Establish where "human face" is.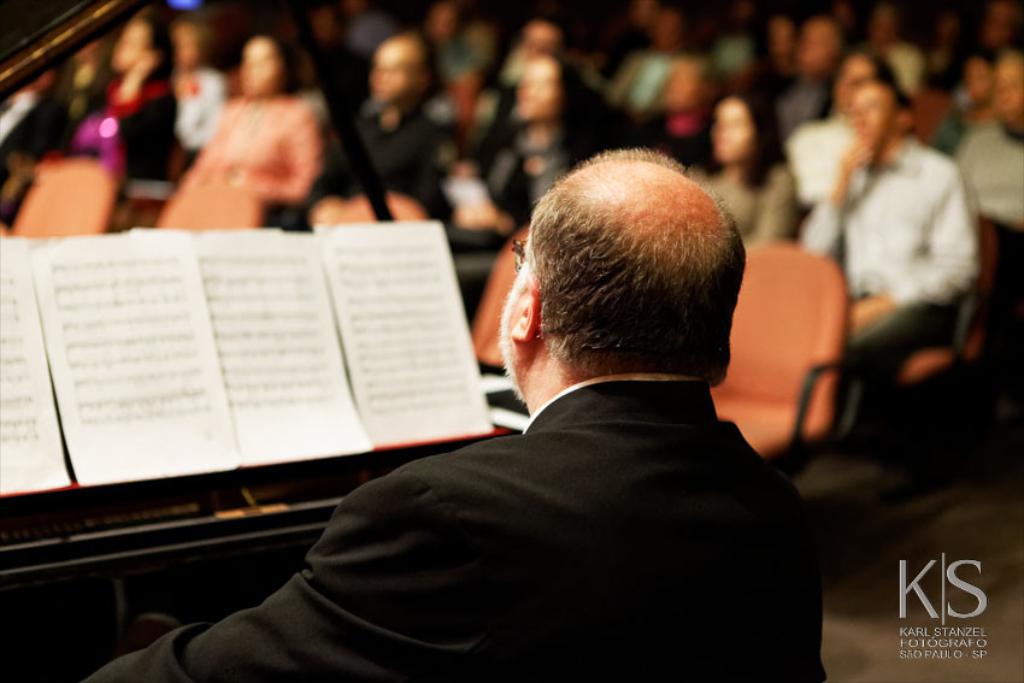
Established at 242, 41, 281, 100.
